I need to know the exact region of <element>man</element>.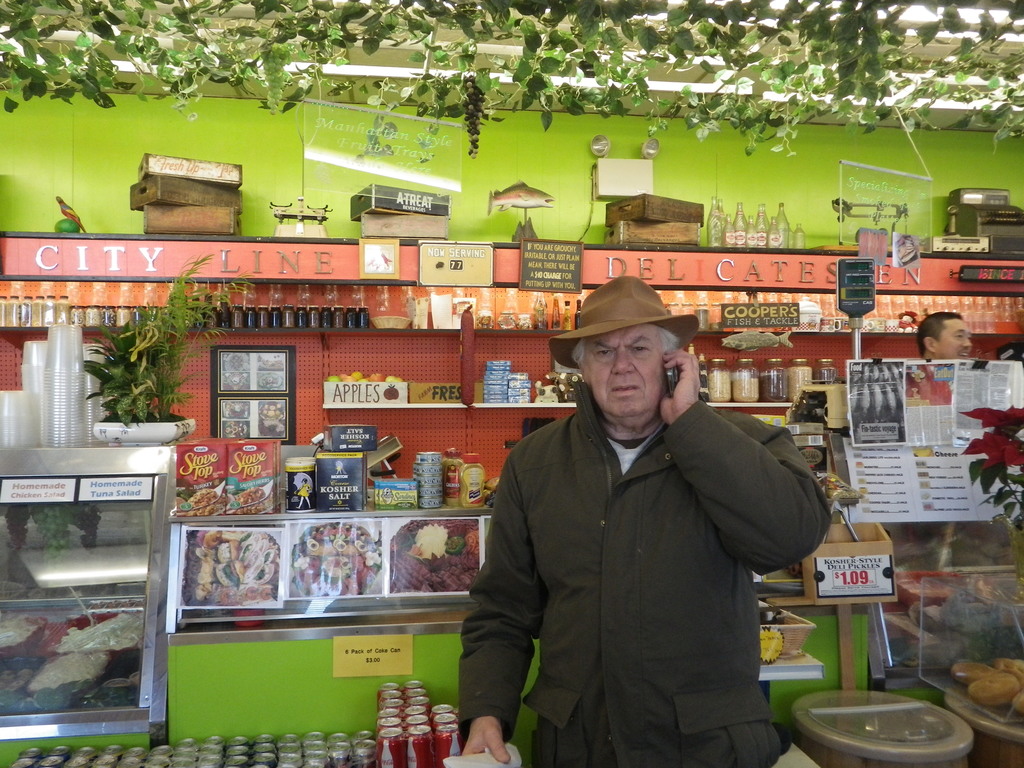
Region: 454 275 831 767.
